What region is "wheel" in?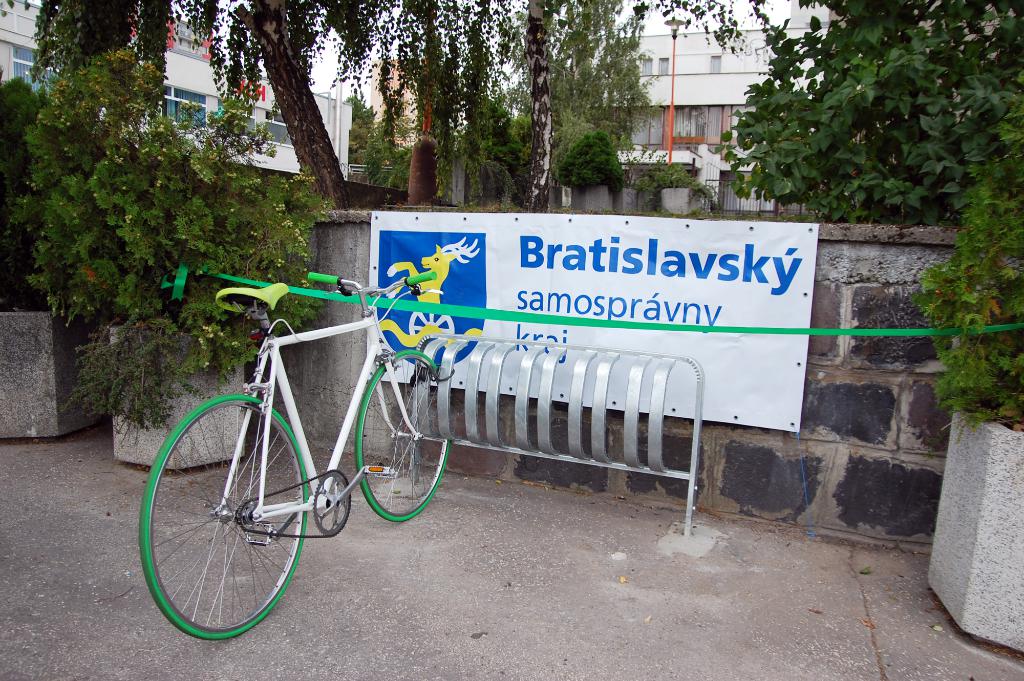
[135,396,314,639].
